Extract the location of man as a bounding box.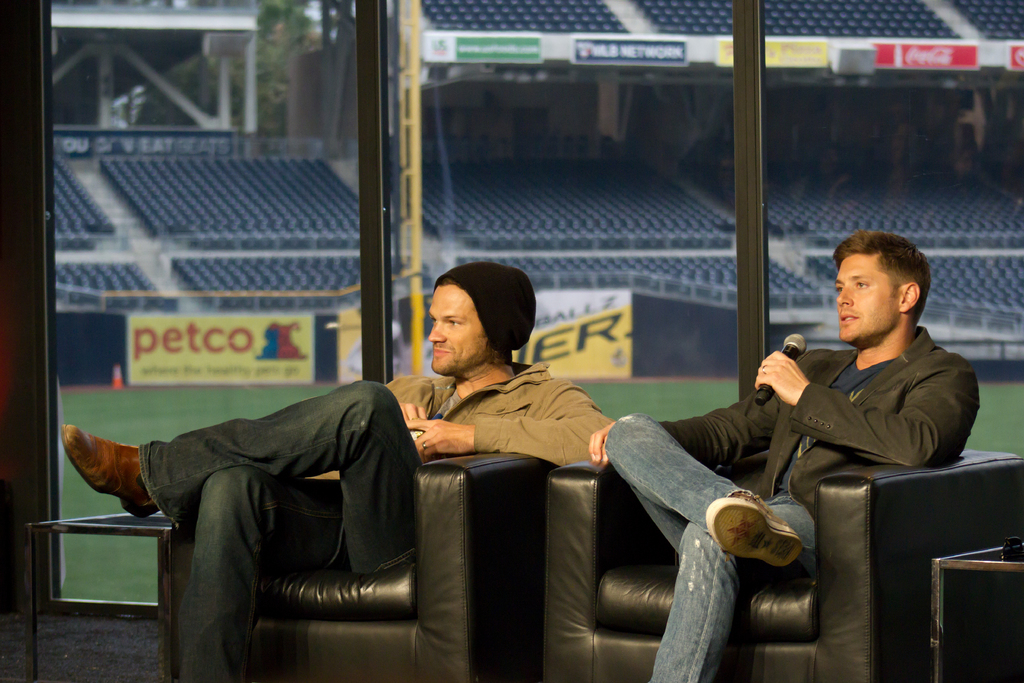
{"x1": 593, "y1": 229, "x2": 977, "y2": 682}.
